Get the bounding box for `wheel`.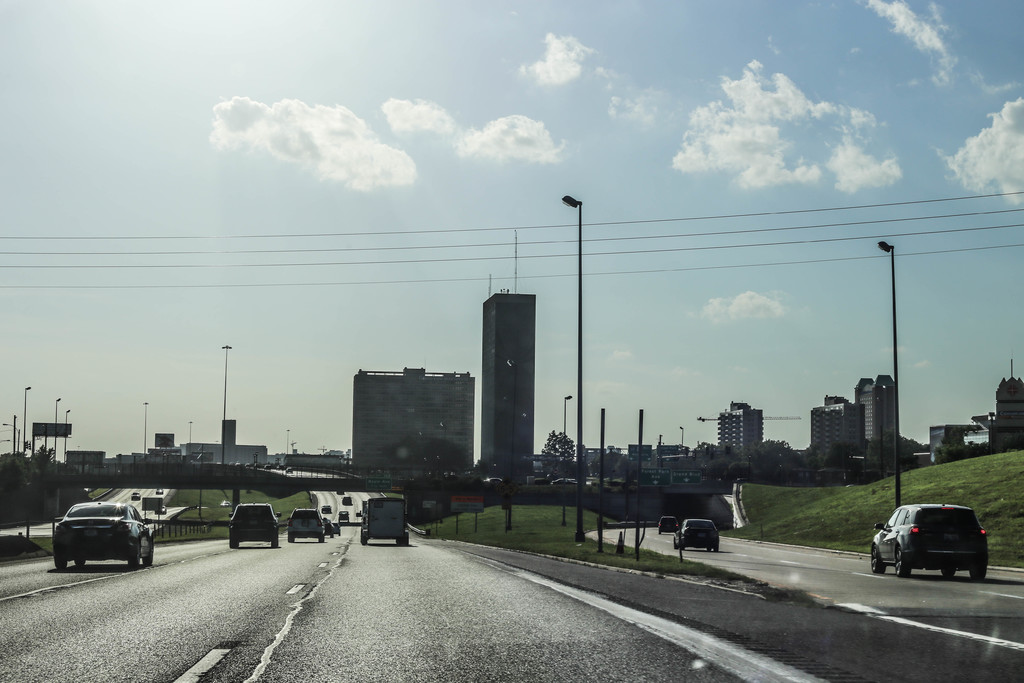
340, 530, 340, 534.
